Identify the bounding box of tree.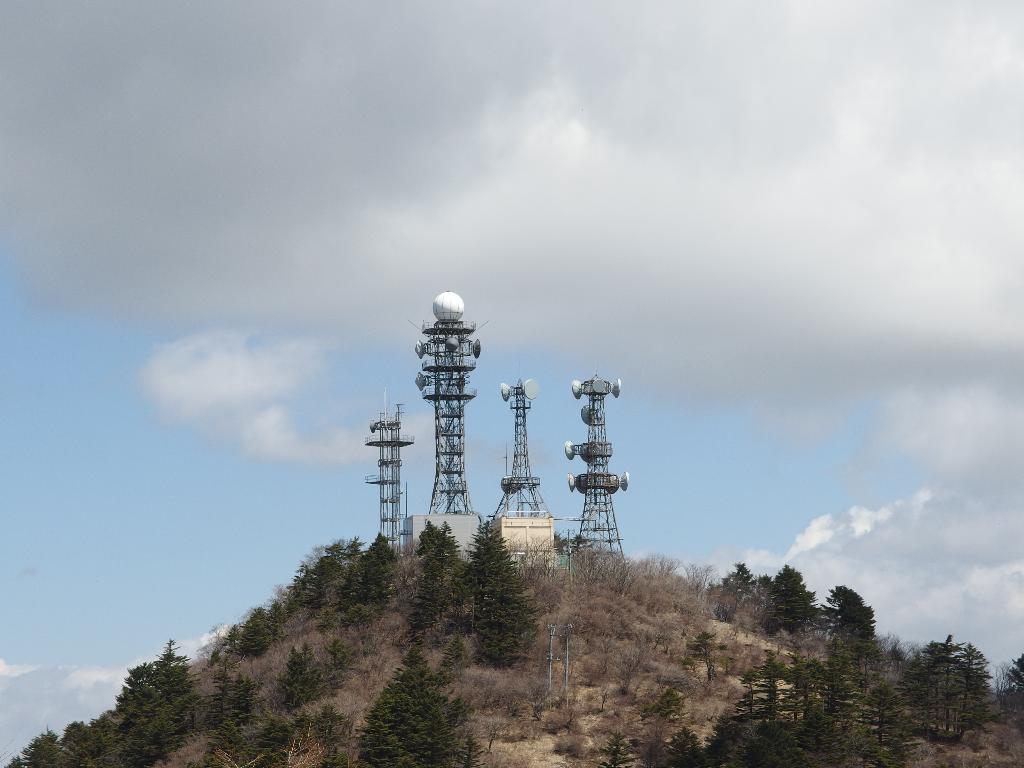
crop(842, 675, 906, 767).
